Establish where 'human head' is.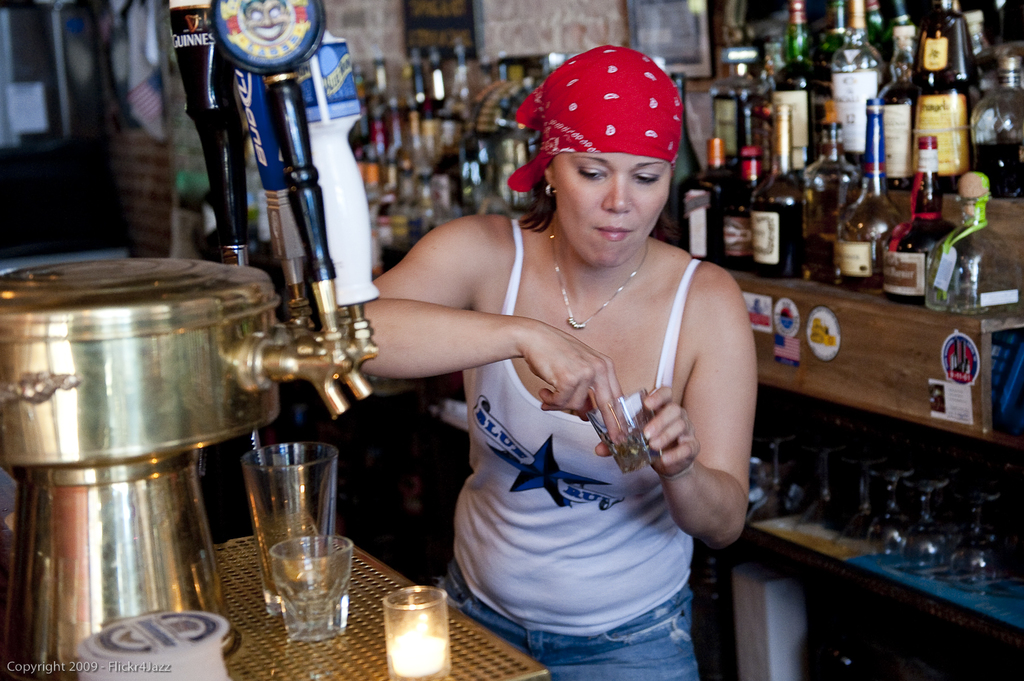
Established at (524, 53, 698, 251).
